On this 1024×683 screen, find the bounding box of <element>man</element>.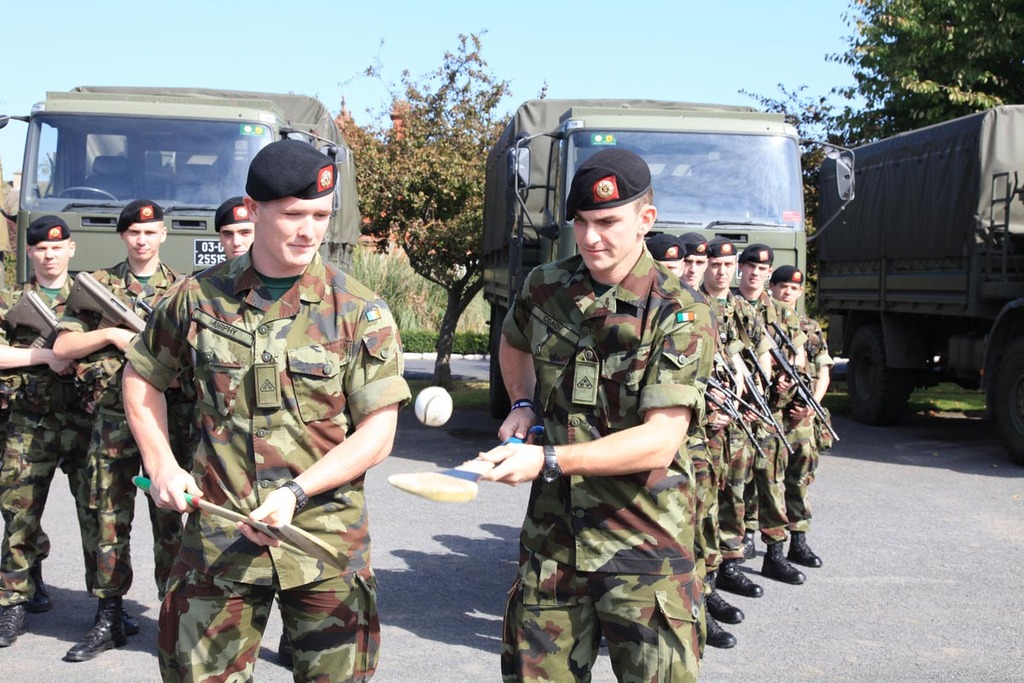
Bounding box: {"x1": 213, "y1": 197, "x2": 256, "y2": 261}.
